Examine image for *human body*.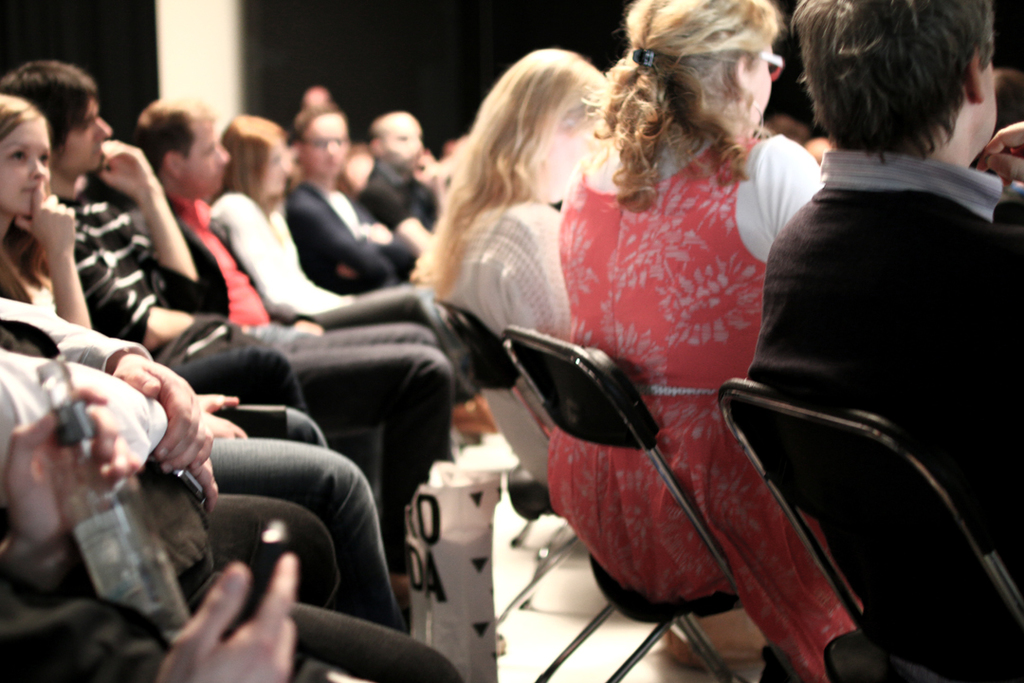
Examination result: <box>412,44,620,489</box>.
